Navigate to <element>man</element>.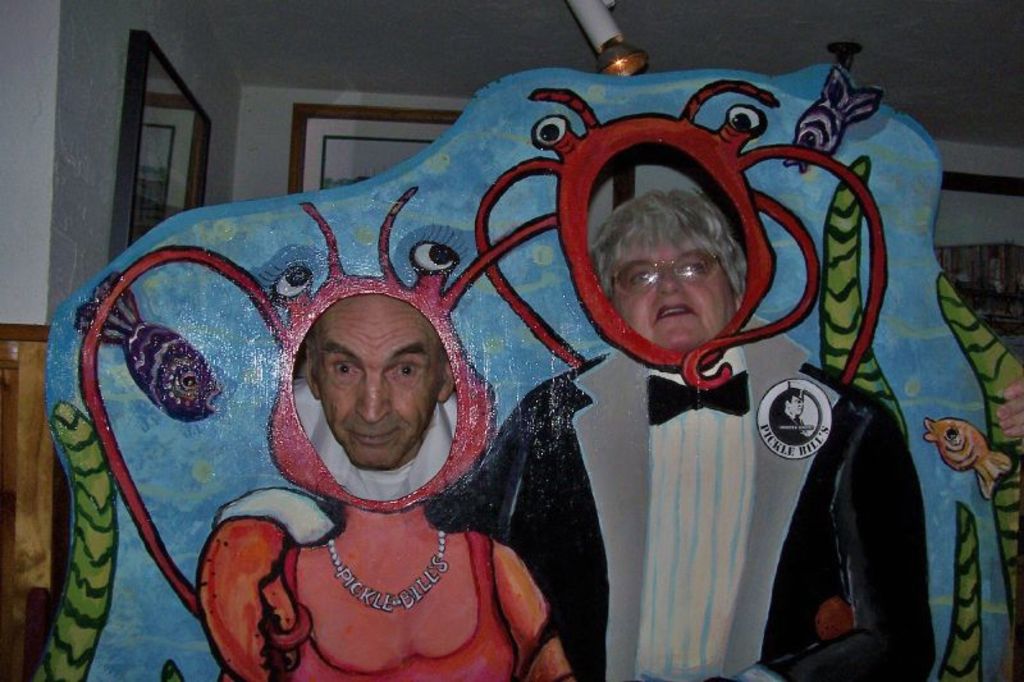
Navigation target: 424/114/936/681.
